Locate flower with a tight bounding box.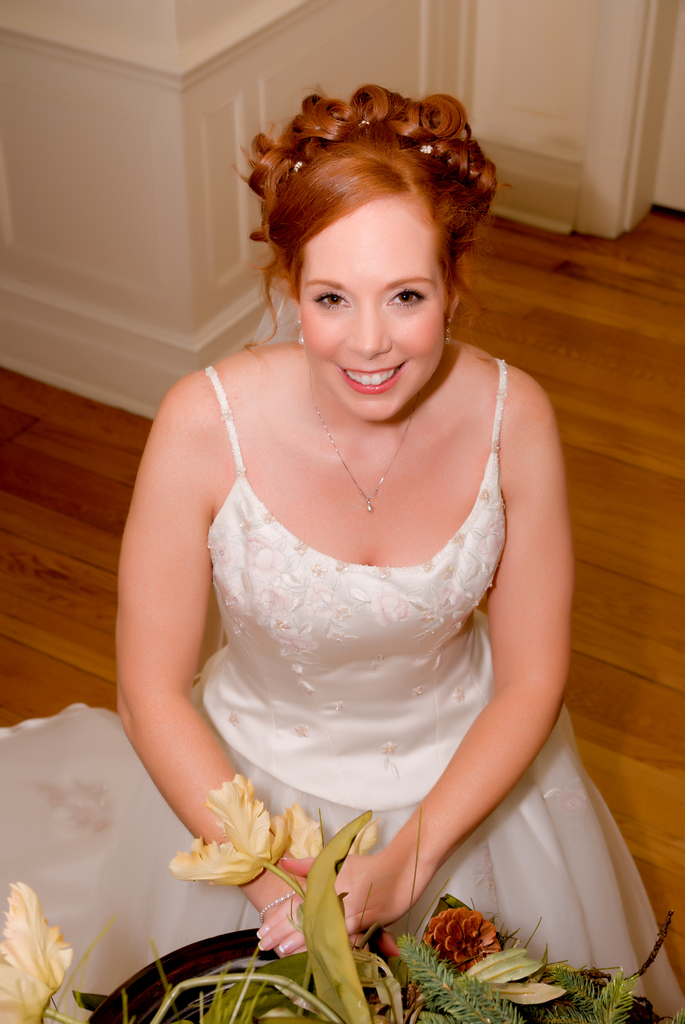
[0,881,71,1023].
